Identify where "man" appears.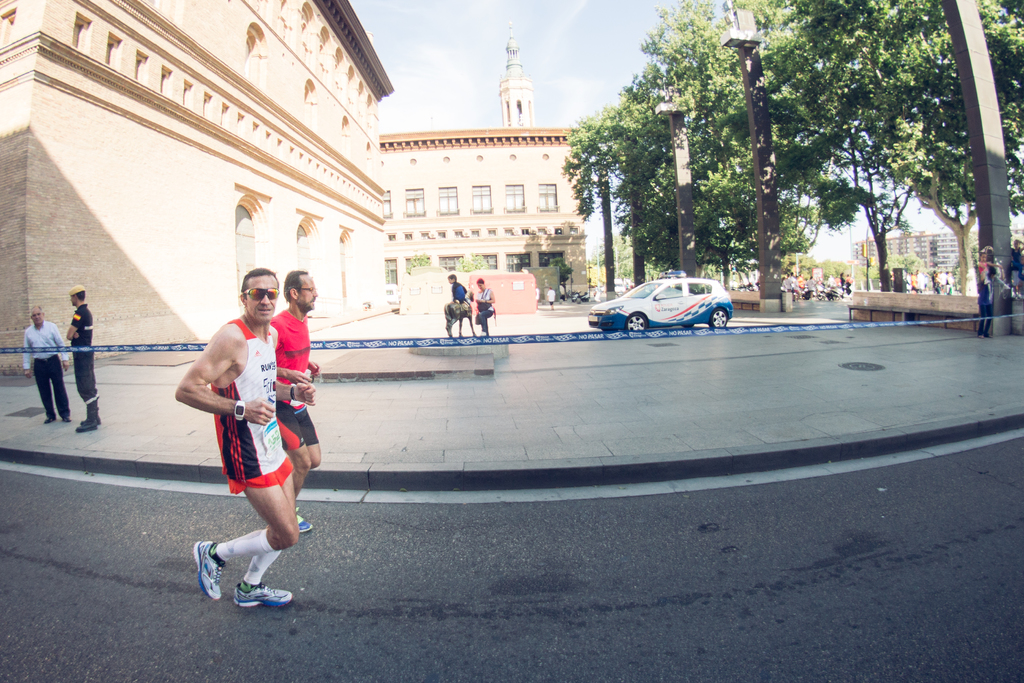
Appears at [172,273,303,607].
